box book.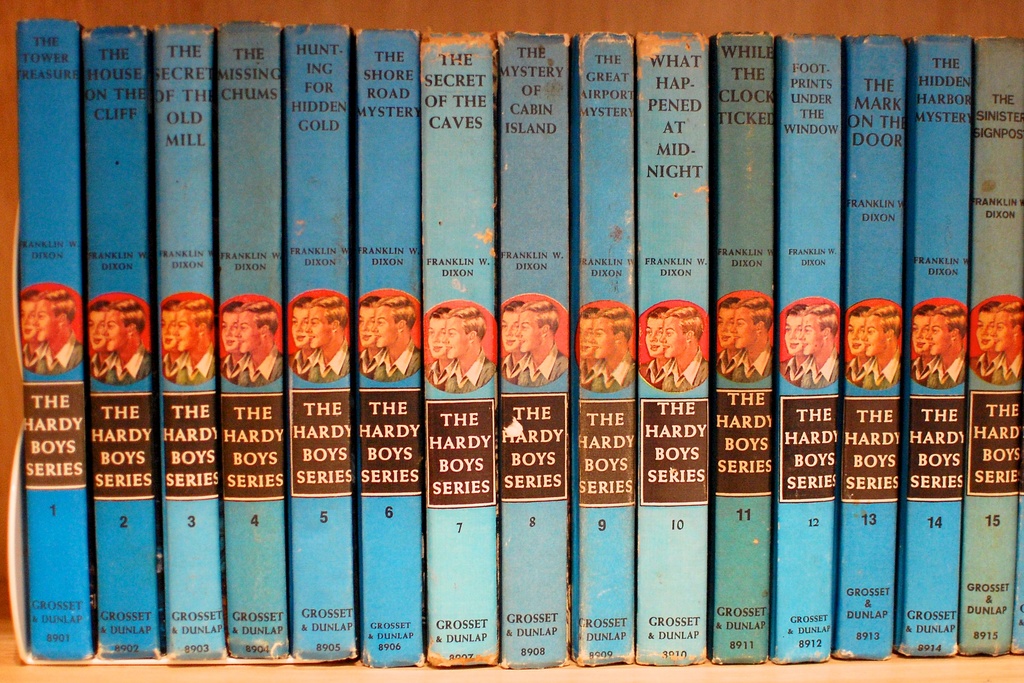
833/33/905/658.
